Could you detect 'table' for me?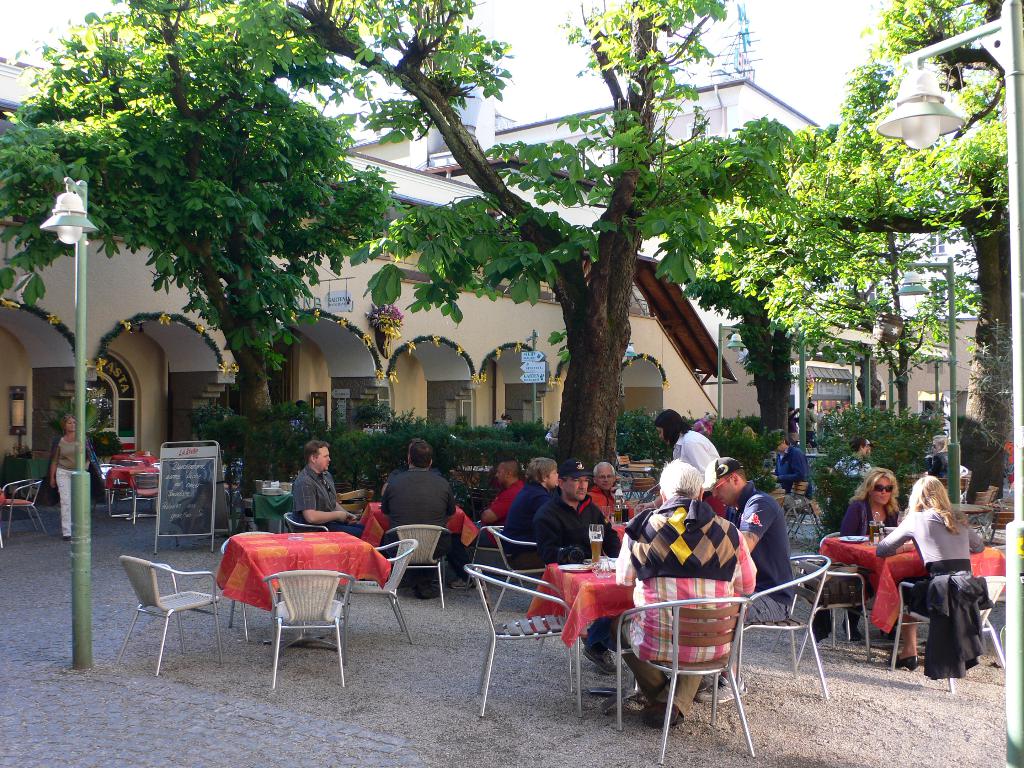
Detection result: bbox(211, 528, 399, 648).
